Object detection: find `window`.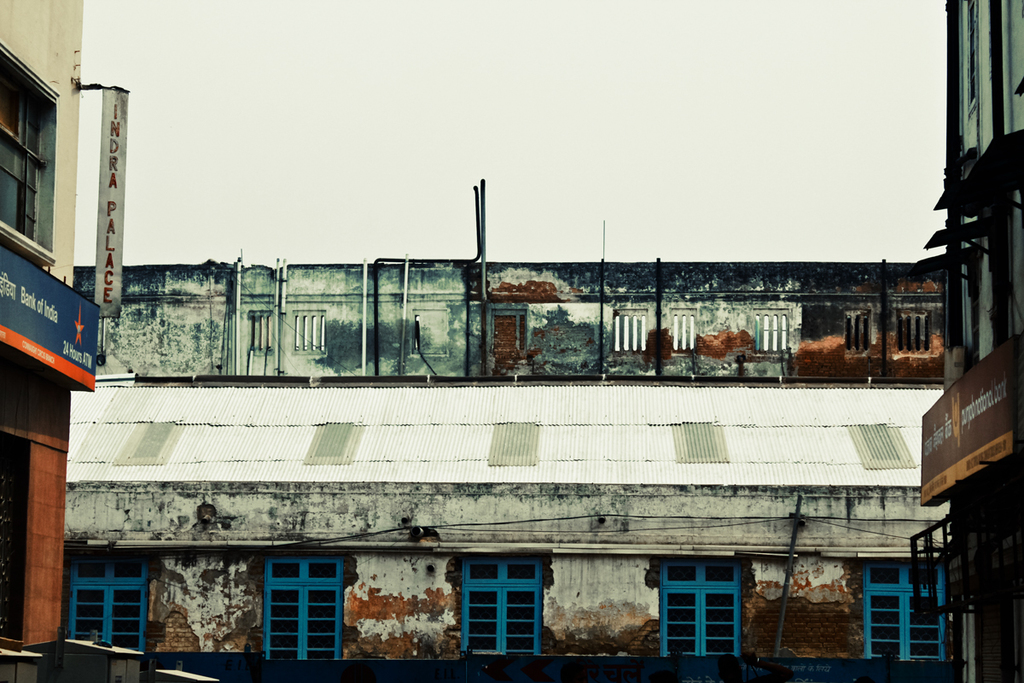
[265, 558, 347, 663].
